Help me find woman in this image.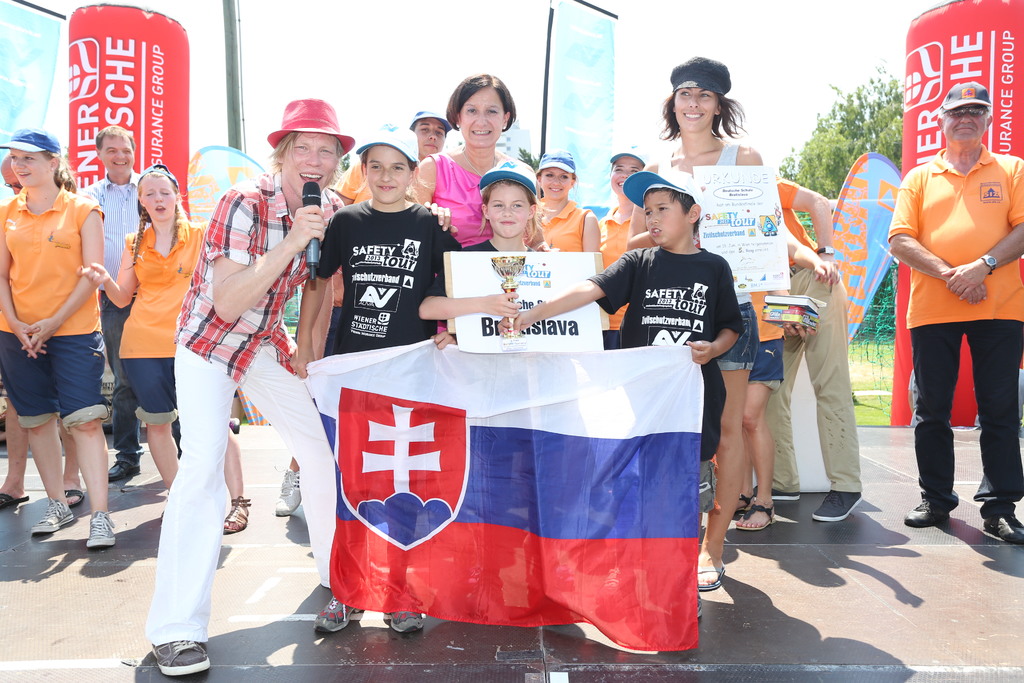
Found it: 527,151,607,343.
